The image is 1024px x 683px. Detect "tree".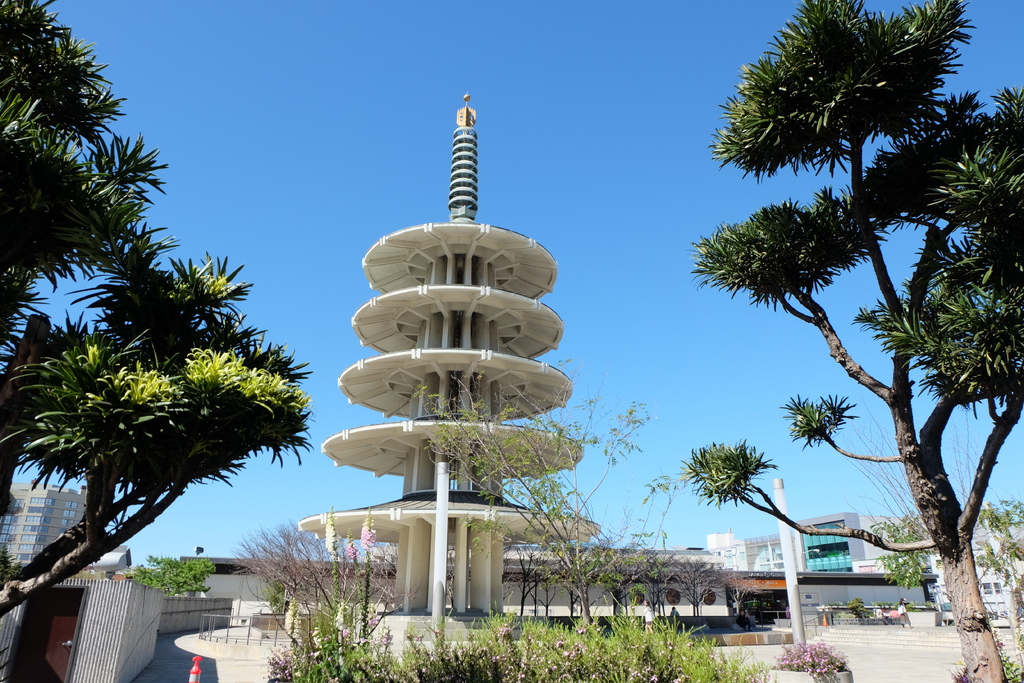
Detection: box(669, 0, 1023, 682).
